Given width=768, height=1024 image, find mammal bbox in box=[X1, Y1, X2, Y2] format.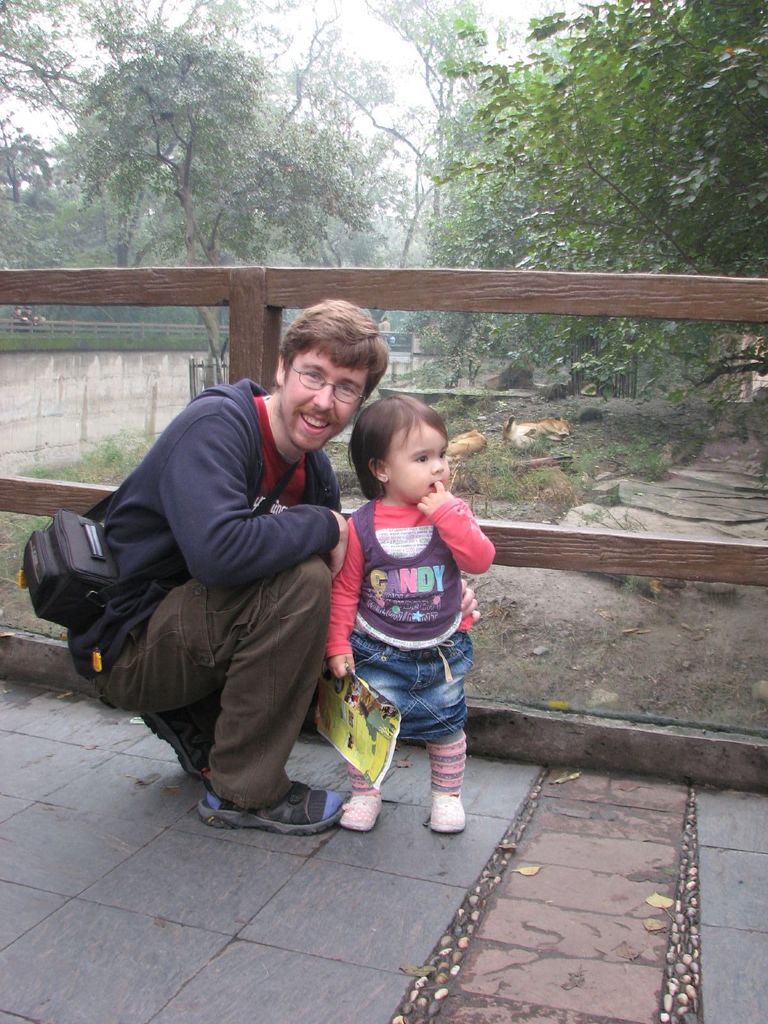
box=[445, 427, 486, 463].
